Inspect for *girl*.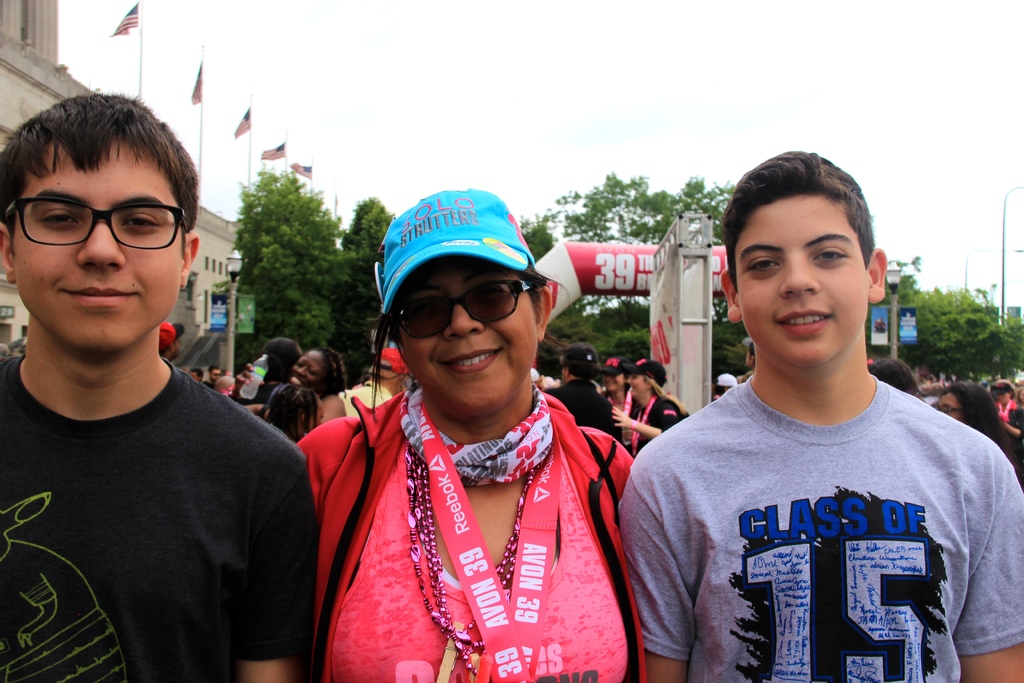
Inspection: crop(243, 346, 354, 433).
